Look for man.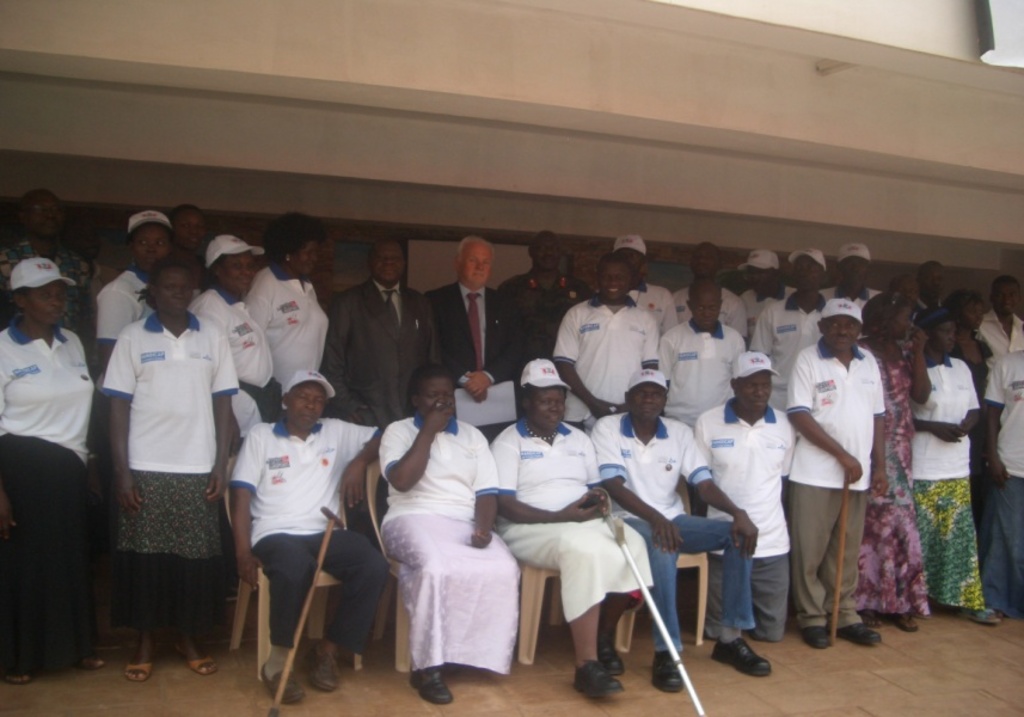
Found: [left=981, top=271, right=1023, bottom=357].
